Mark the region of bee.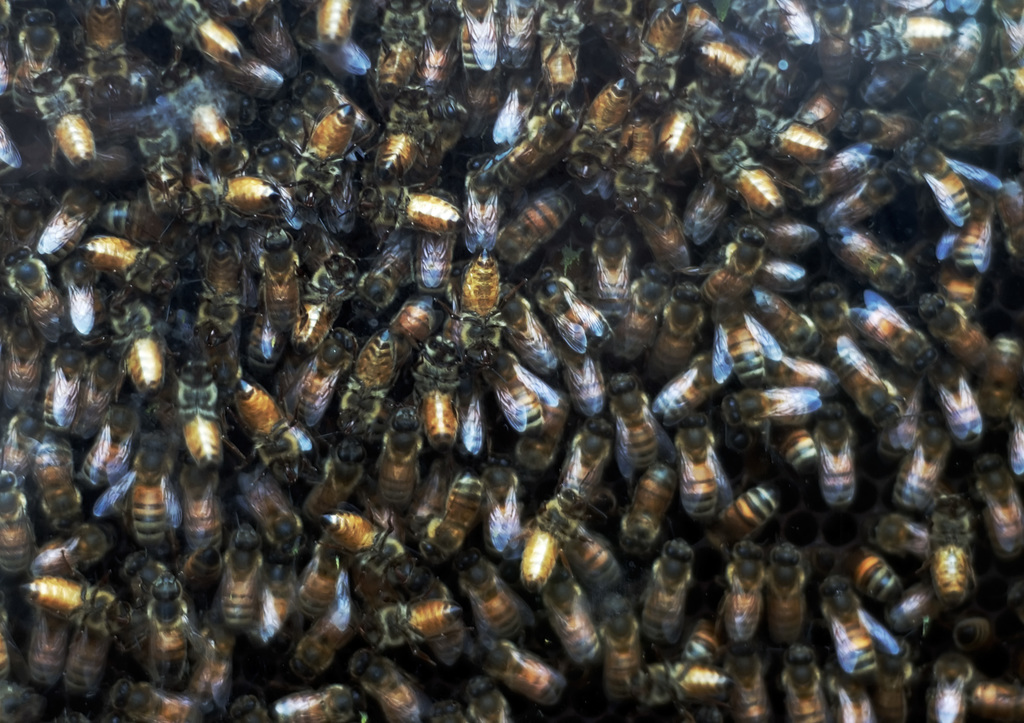
Region: <box>322,498,424,598</box>.
